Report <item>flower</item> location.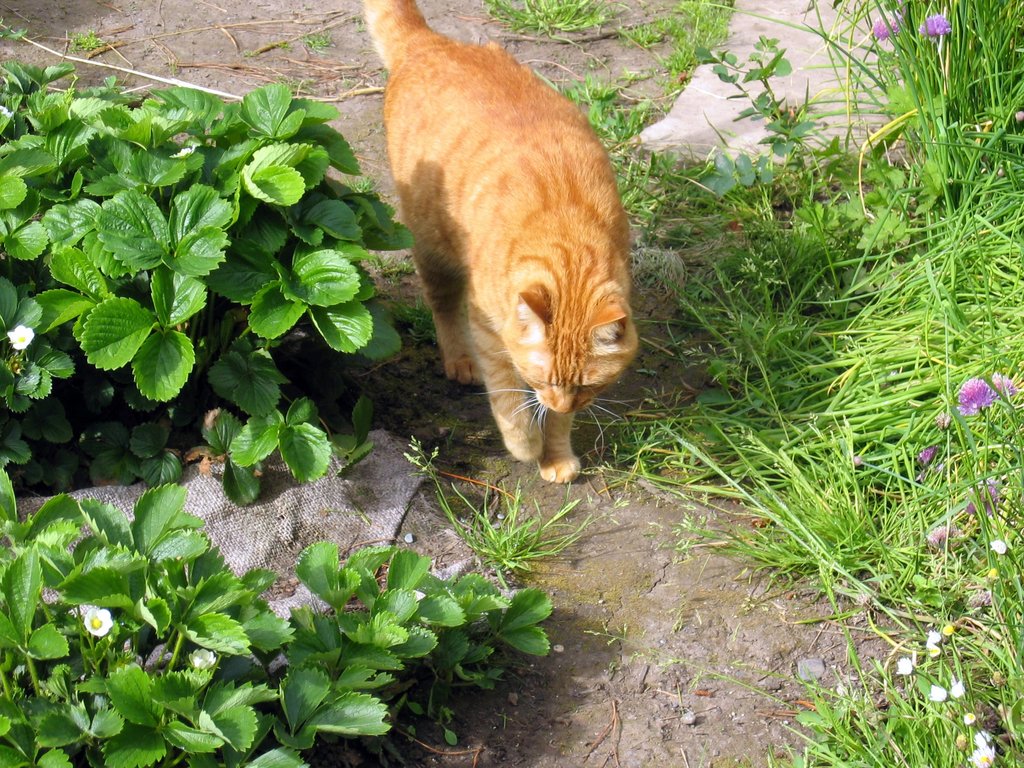
Report: locate(927, 631, 943, 658).
